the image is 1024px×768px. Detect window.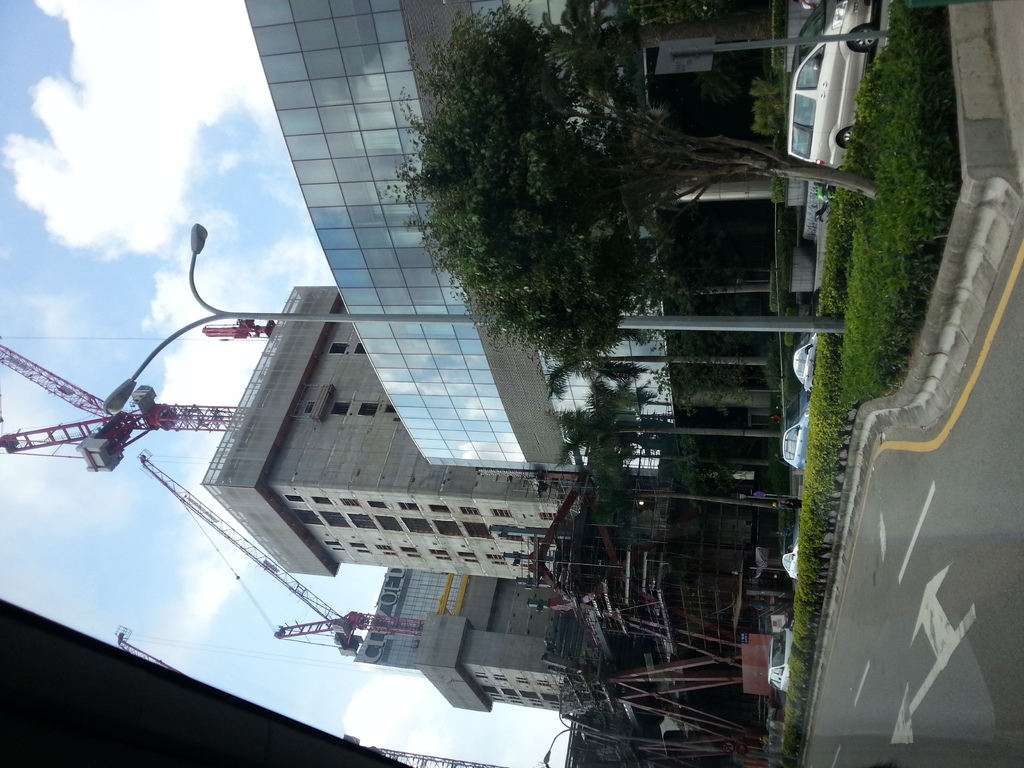
Detection: BBox(354, 399, 374, 418).
